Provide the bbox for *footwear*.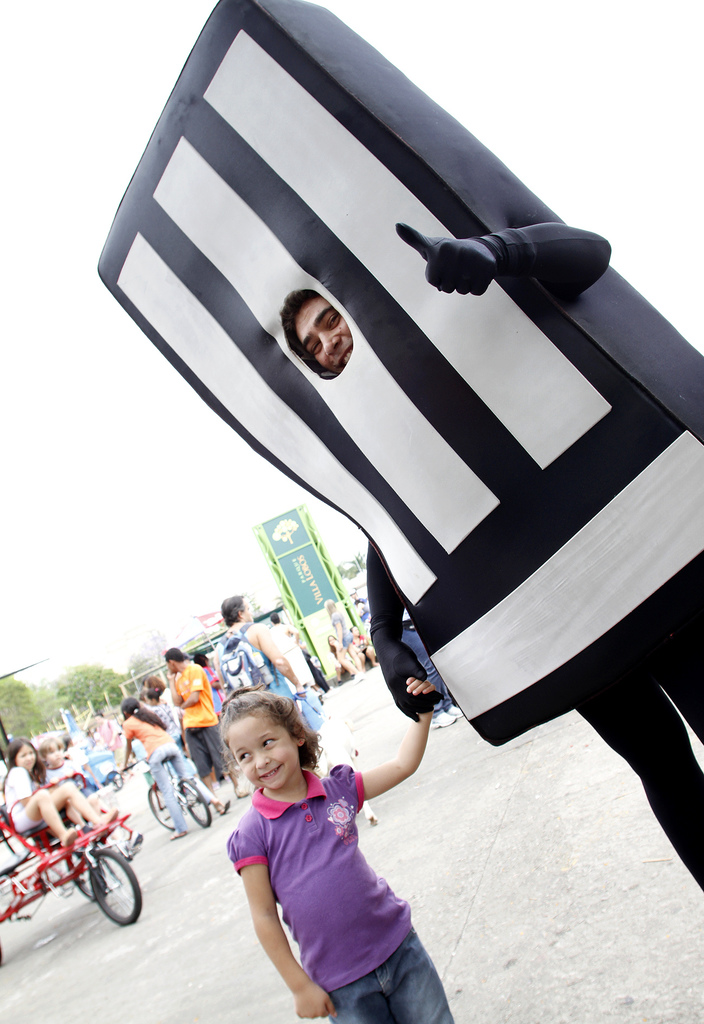
<region>446, 707, 467, 723</region>.
